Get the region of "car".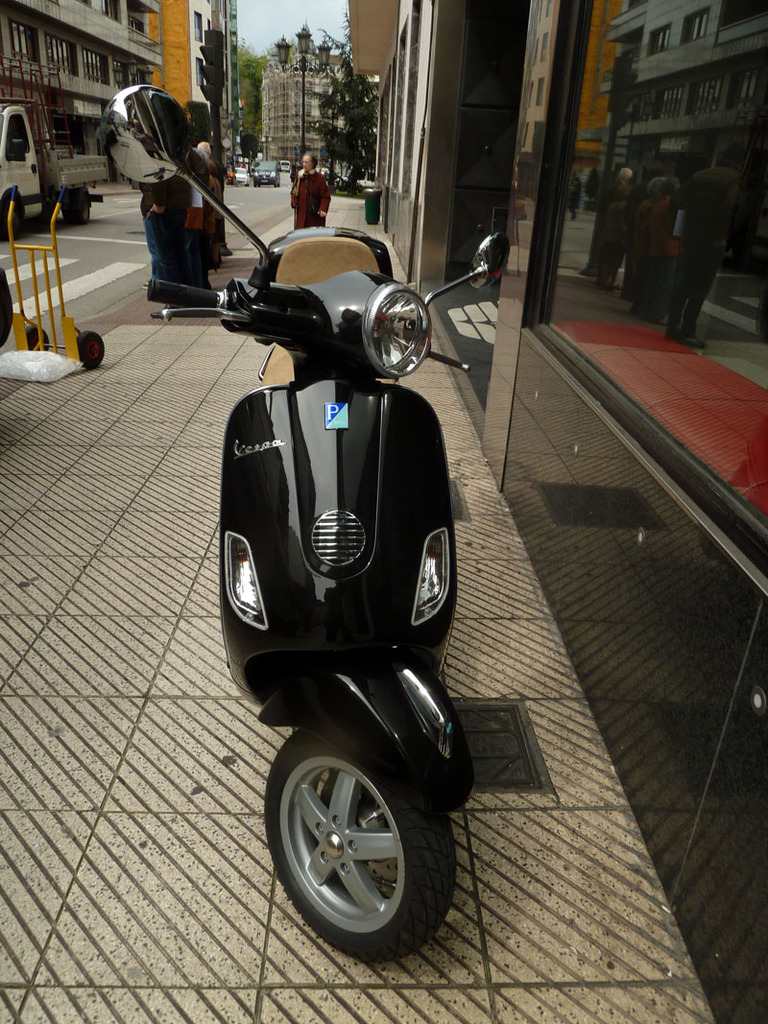
249, 159, 280, 188.
